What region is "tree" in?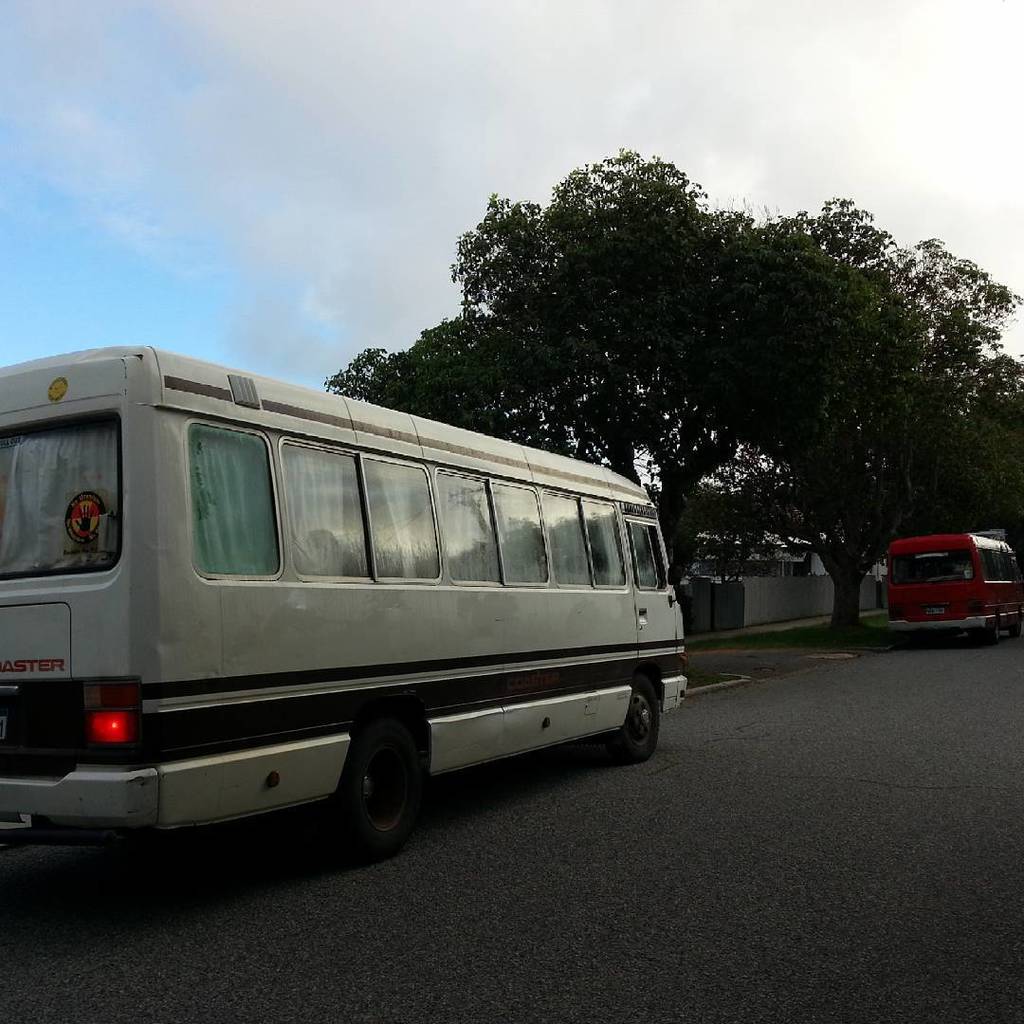
bbox(922, 347, 1023, 535).
